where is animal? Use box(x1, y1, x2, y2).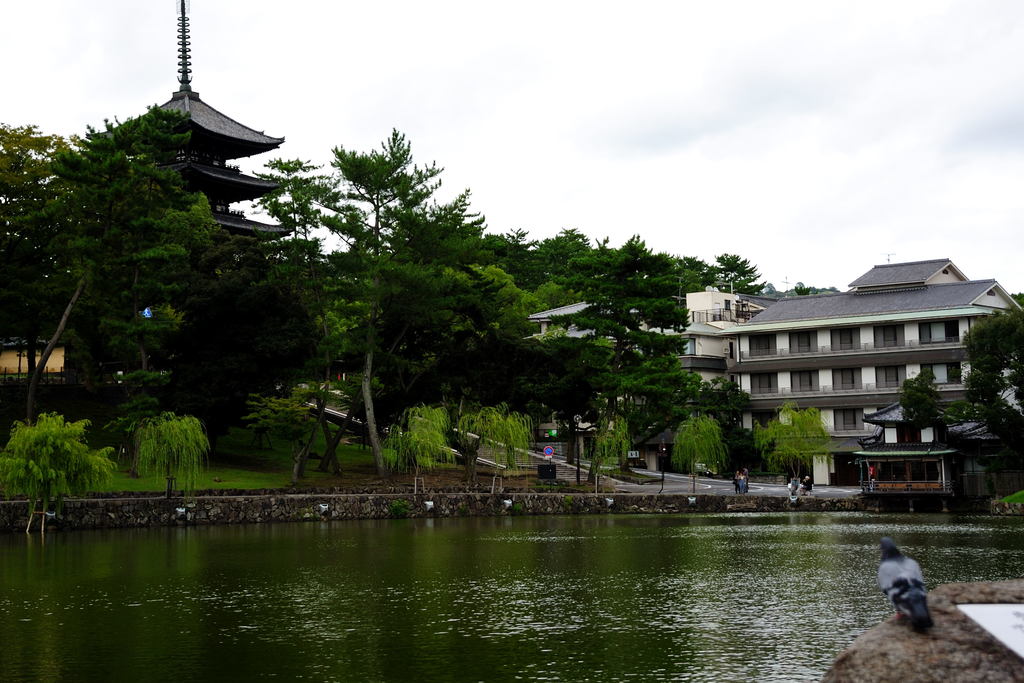
box(876, 538, 934, 631).
